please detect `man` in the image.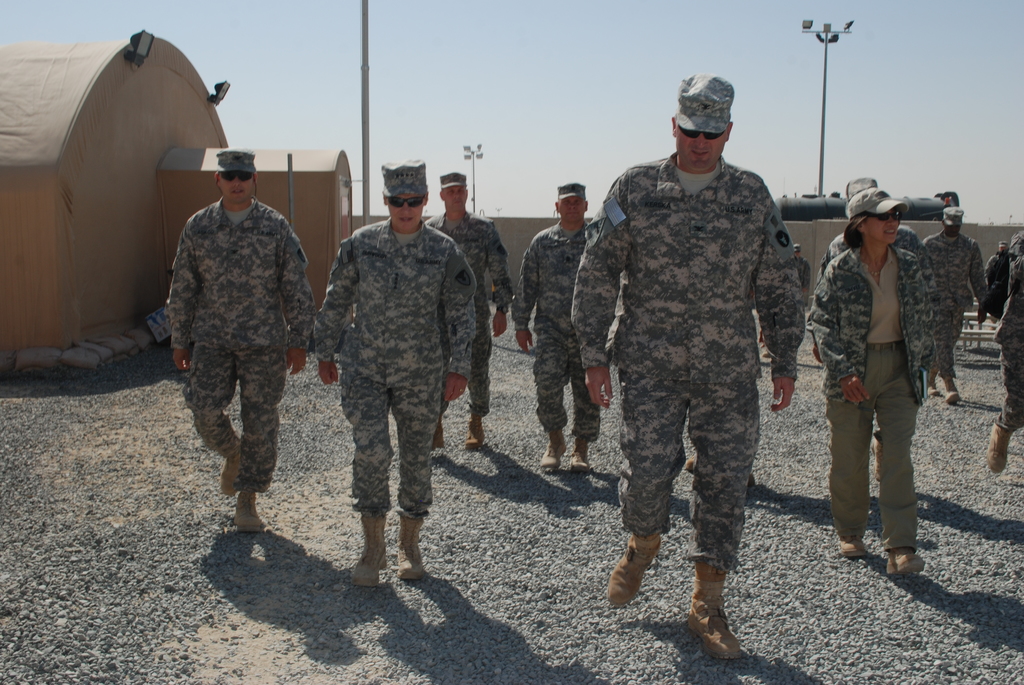
locate(512, 180, 620, 474).
